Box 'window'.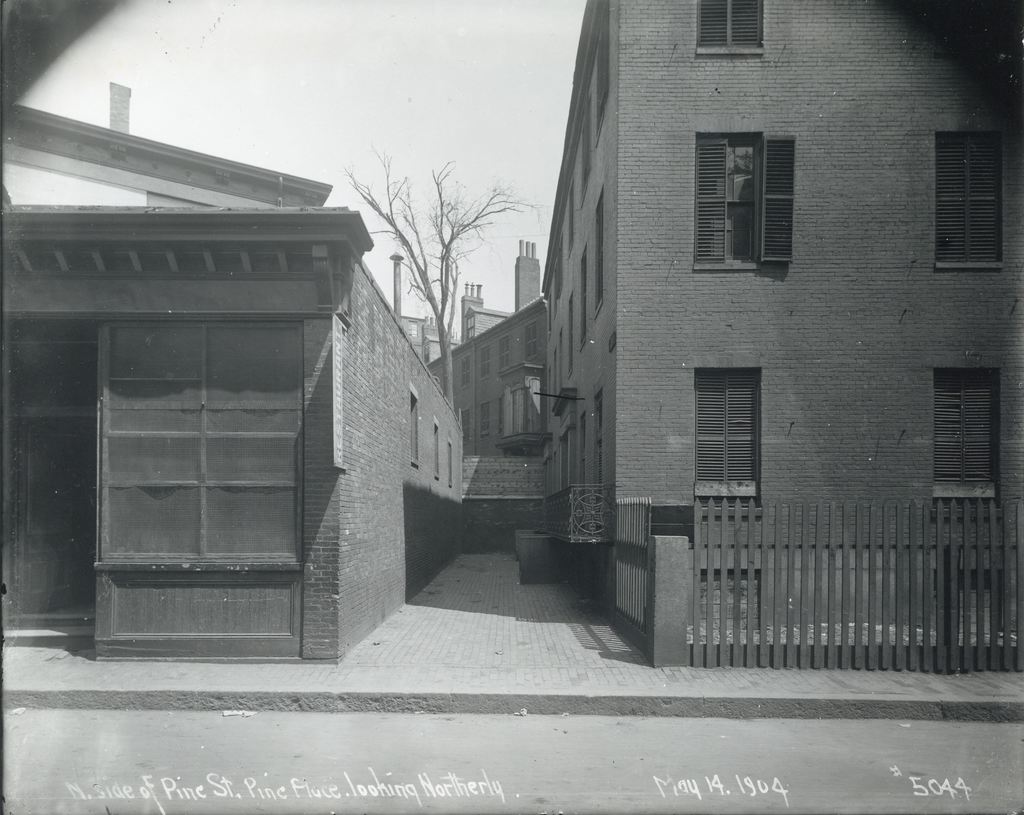
detection(932, 129, 1007, 270).
